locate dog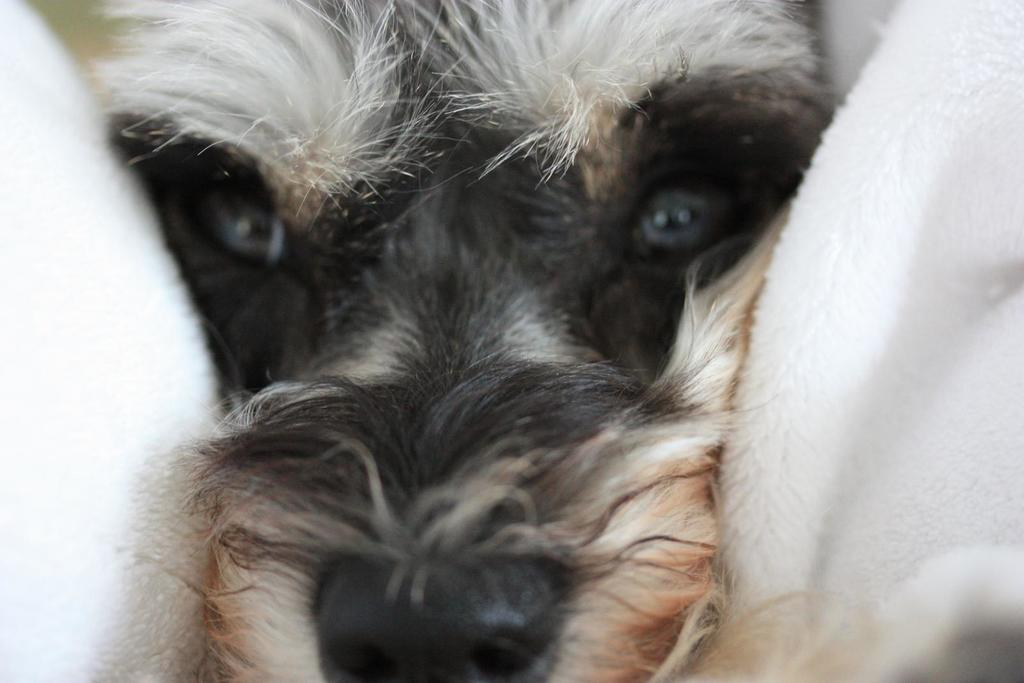
87 0 838 682
